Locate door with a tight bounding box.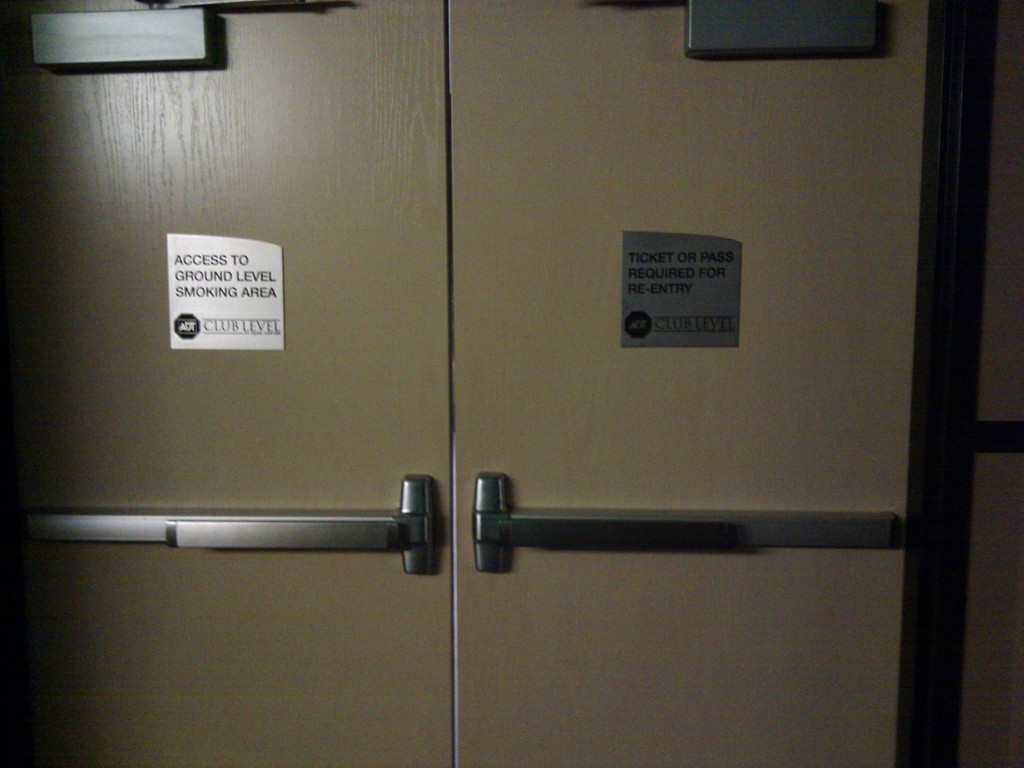
select_region(0, 0, 907, 767).
